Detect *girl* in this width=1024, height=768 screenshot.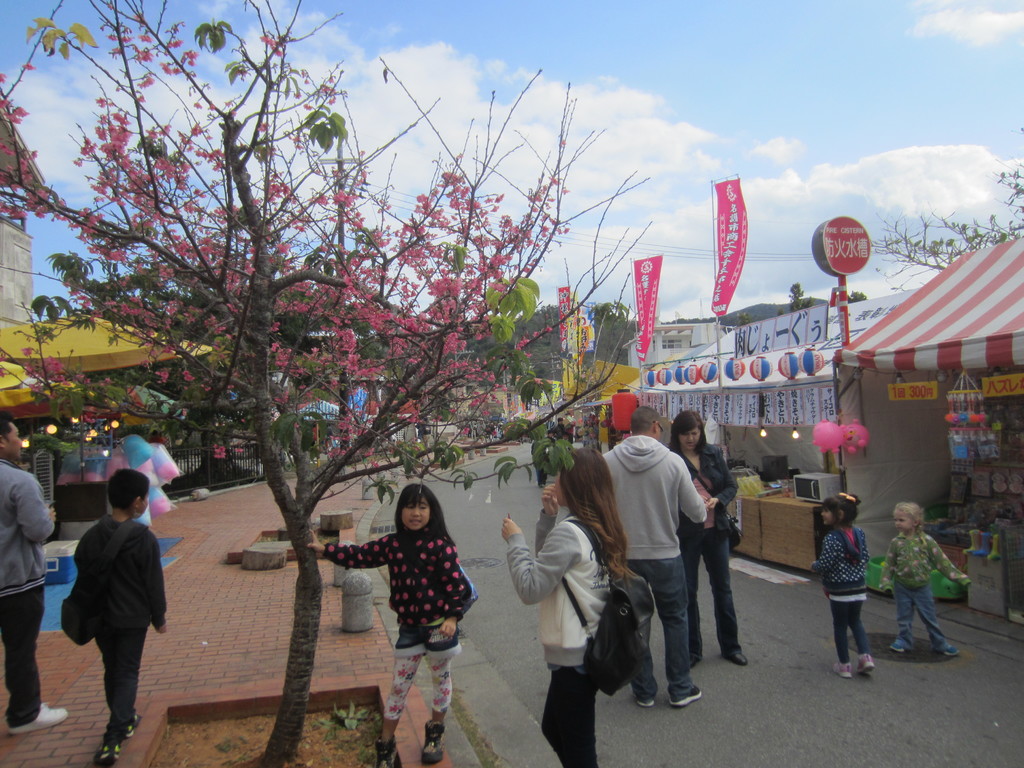
Detection: (x1=310, y1=478, x2=471, y2=767).
